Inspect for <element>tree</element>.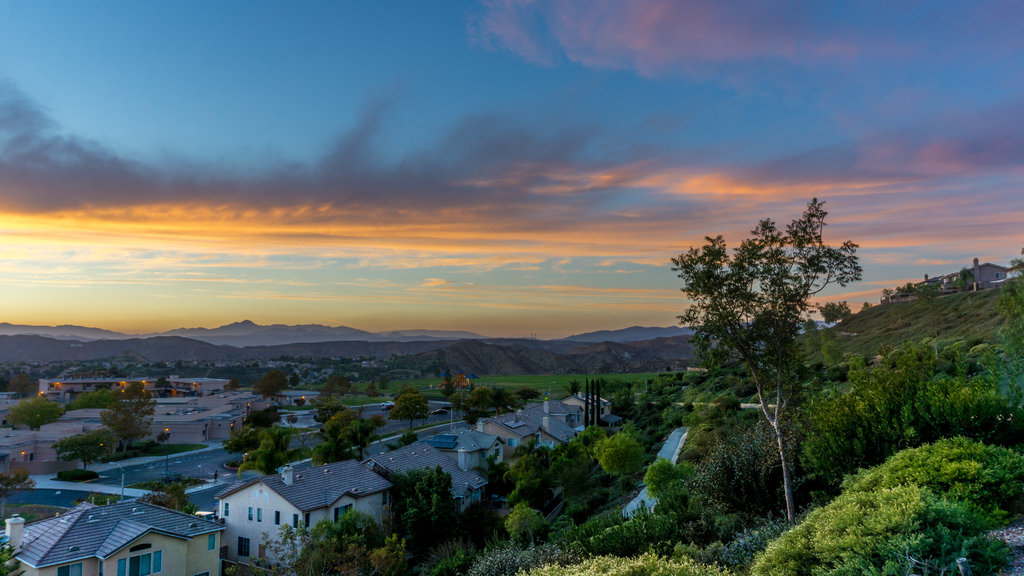
Inspection: (left=71, top=385, right=127, bottom=414).
